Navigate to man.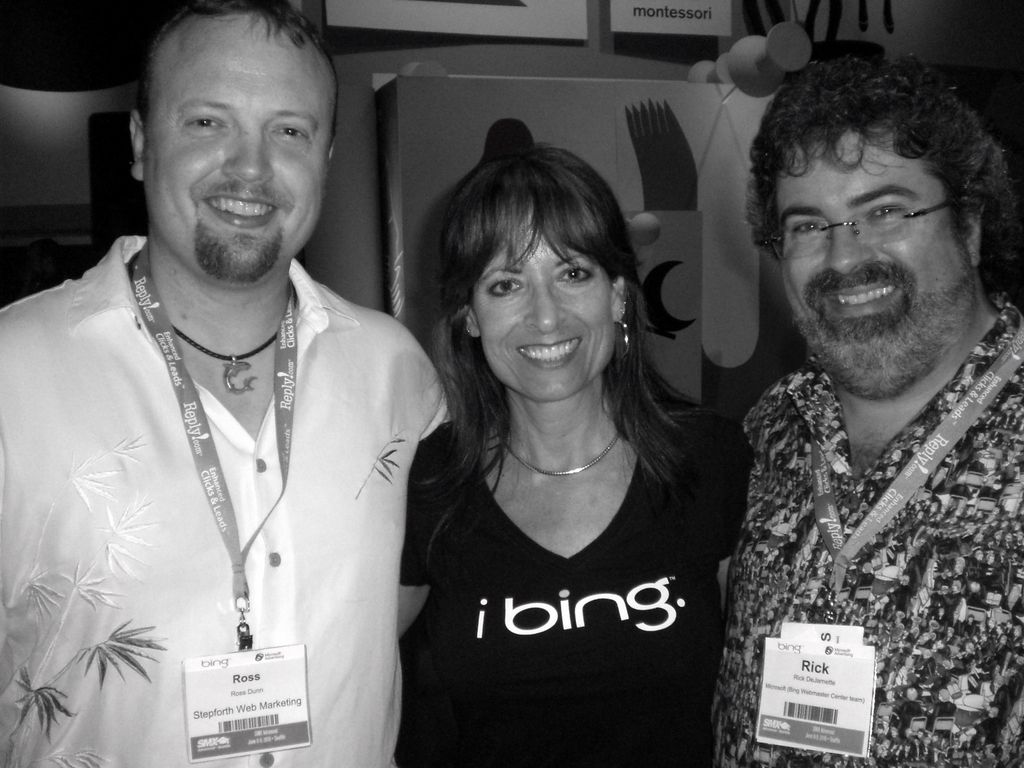
Navigation target: 682/111/1023/722.
